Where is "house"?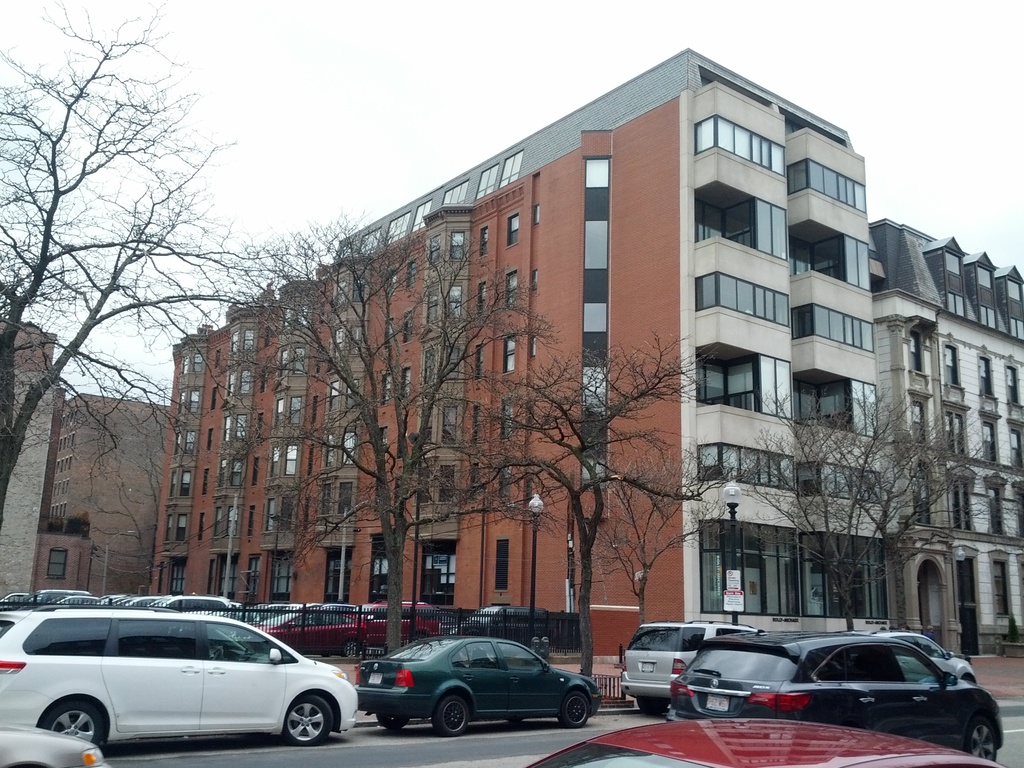
x1=151, y1=49, x2=898, y2=656.
